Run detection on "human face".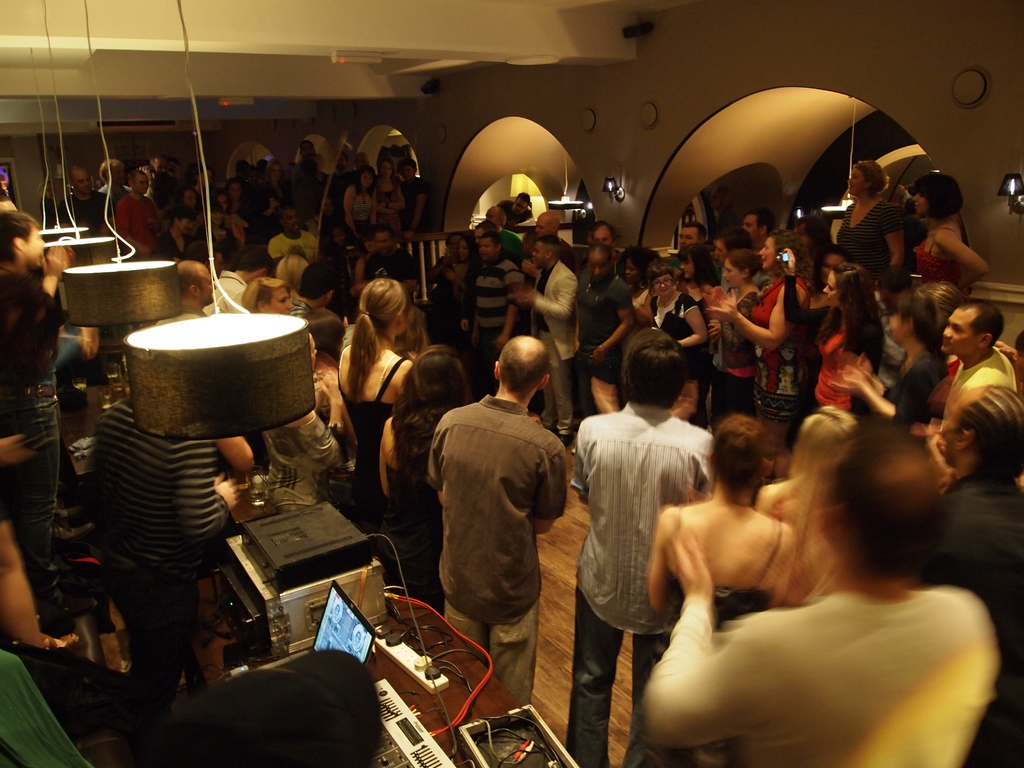
Result: [382,160,392,177].
